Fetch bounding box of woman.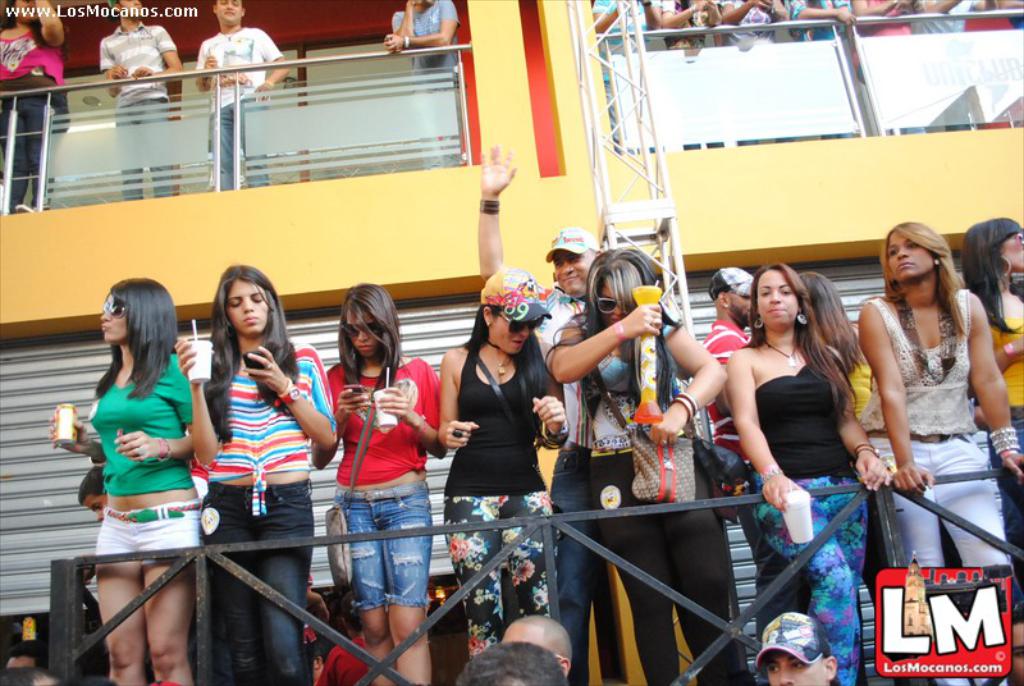
Bbox: (435,262,566,662).
